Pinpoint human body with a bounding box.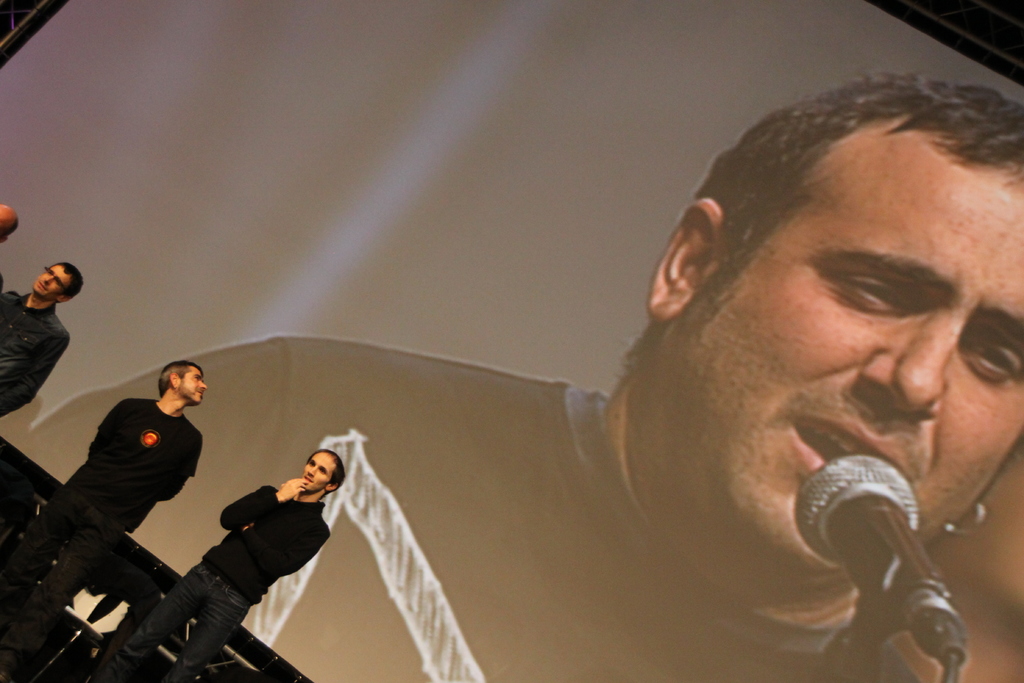
(left=0, top=261, right=84, bottom=413).
